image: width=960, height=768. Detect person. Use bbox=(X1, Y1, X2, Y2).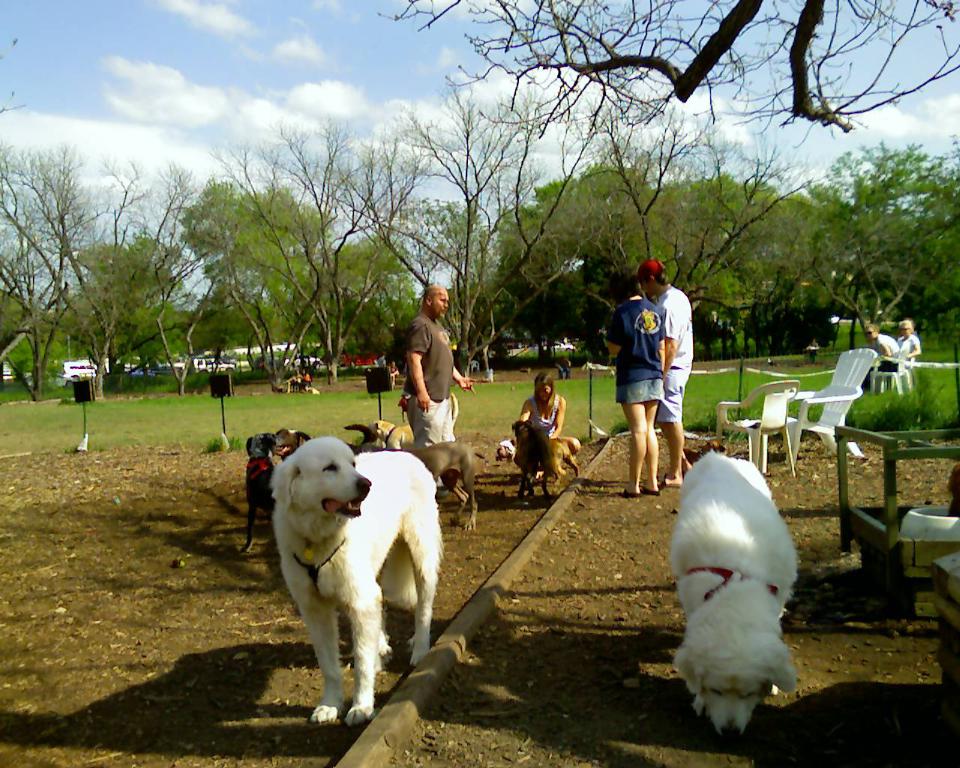
bbox=(406, 288, 468, 444).
